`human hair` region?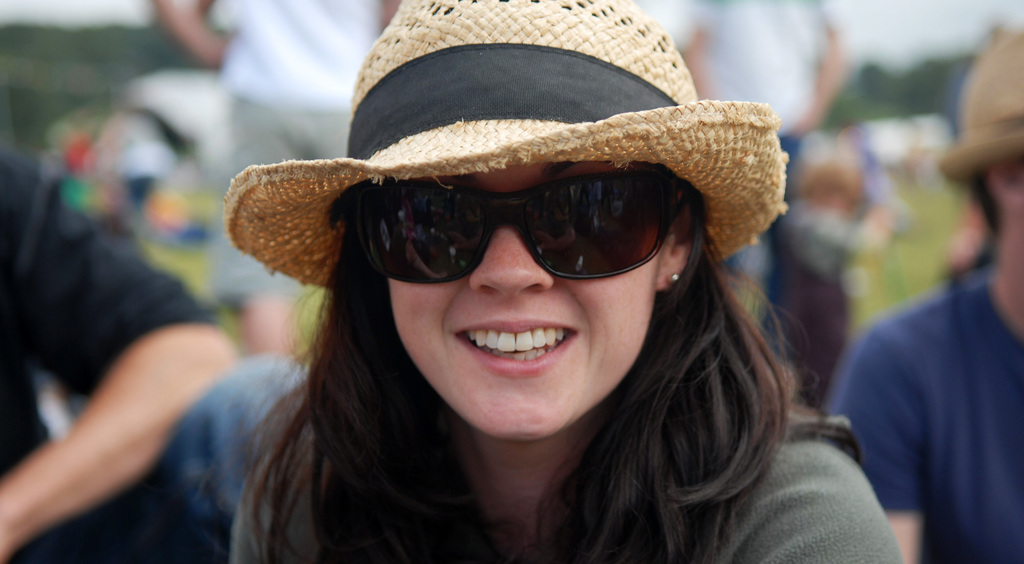
detection(202, 89, 808, 536)
